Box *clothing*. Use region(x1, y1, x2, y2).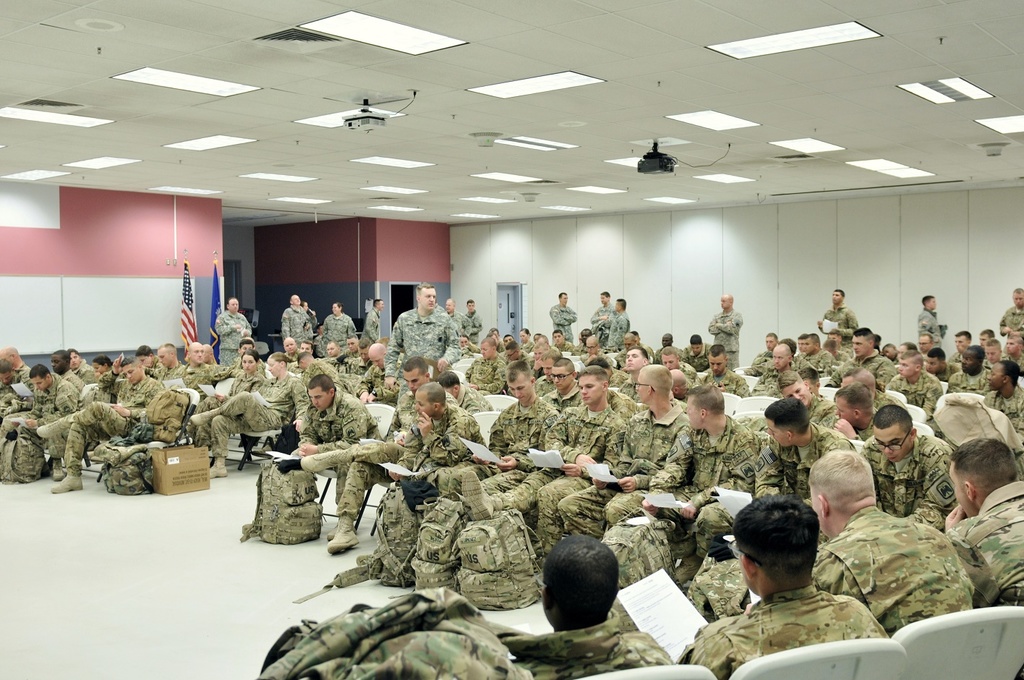
region(983, 386, 1023, 440).
